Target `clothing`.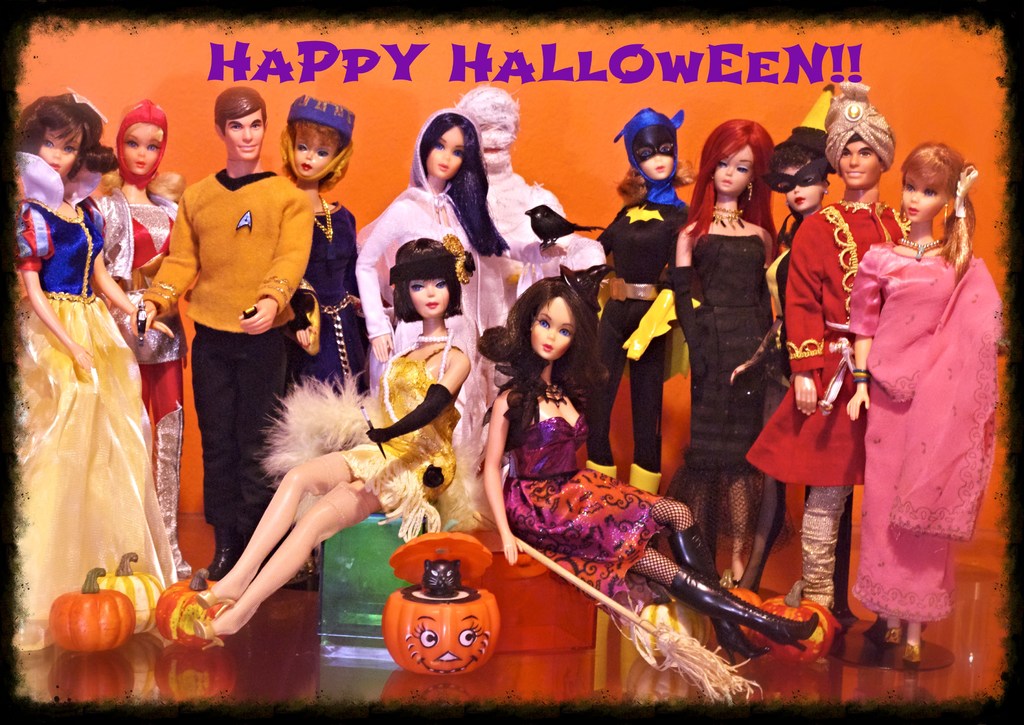
Target region: 90,168,193,569.
